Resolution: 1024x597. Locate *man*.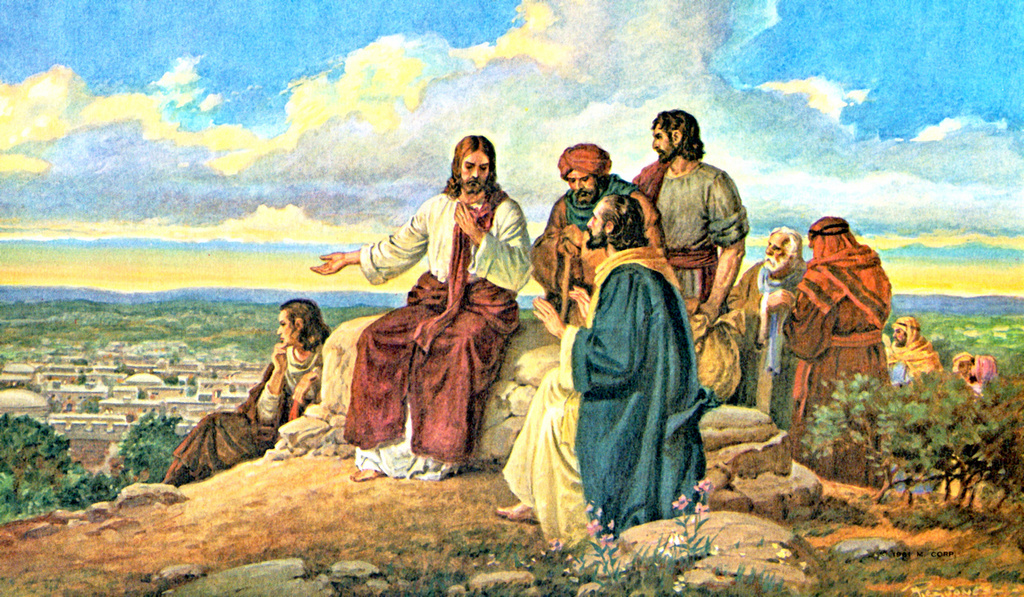
crop(158, 294, 333, 489).
